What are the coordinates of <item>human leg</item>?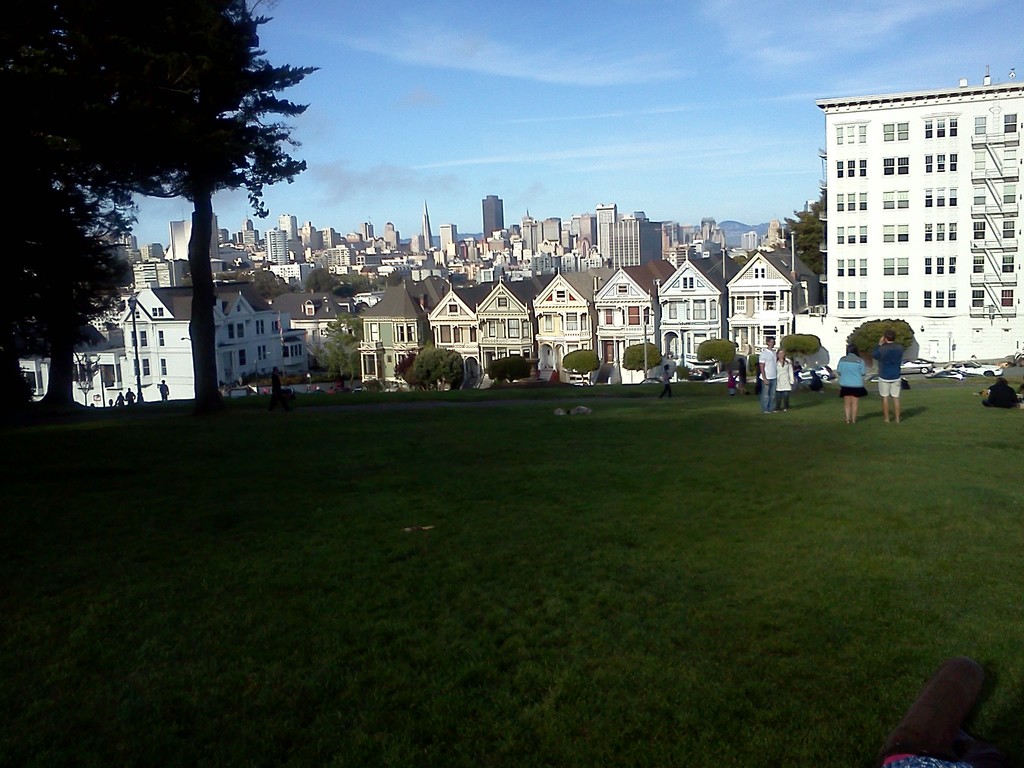
{"x1": 890, "y1": 383, "x2": 899, "y2": 417}.
